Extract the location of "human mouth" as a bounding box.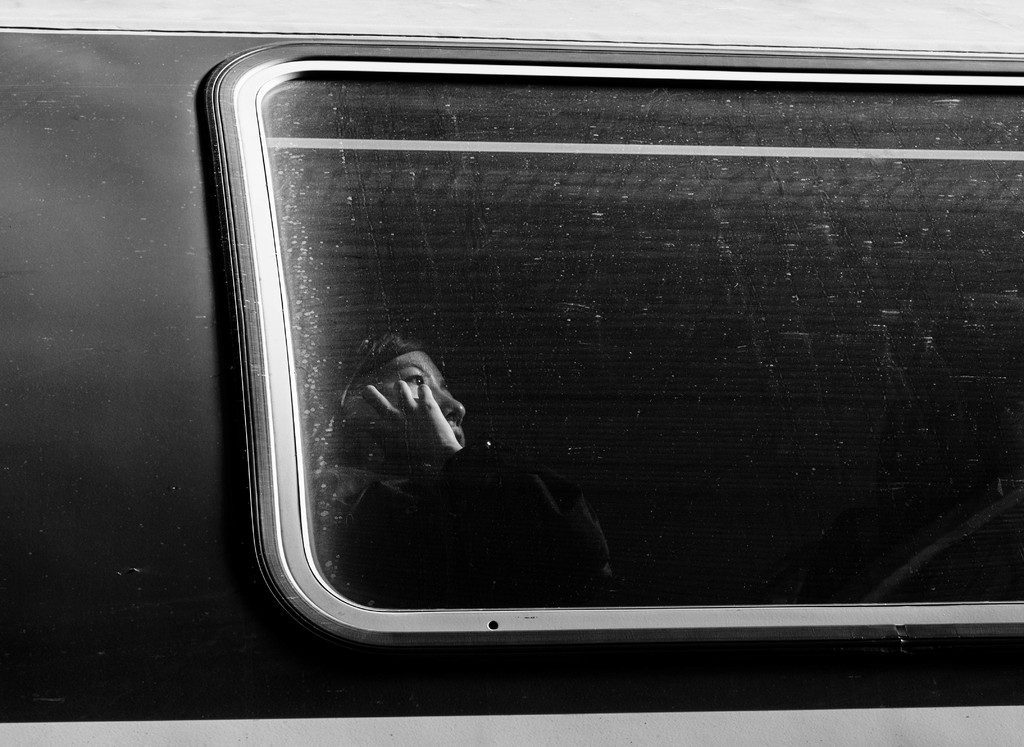
crop(457, 428, 465, 443).
